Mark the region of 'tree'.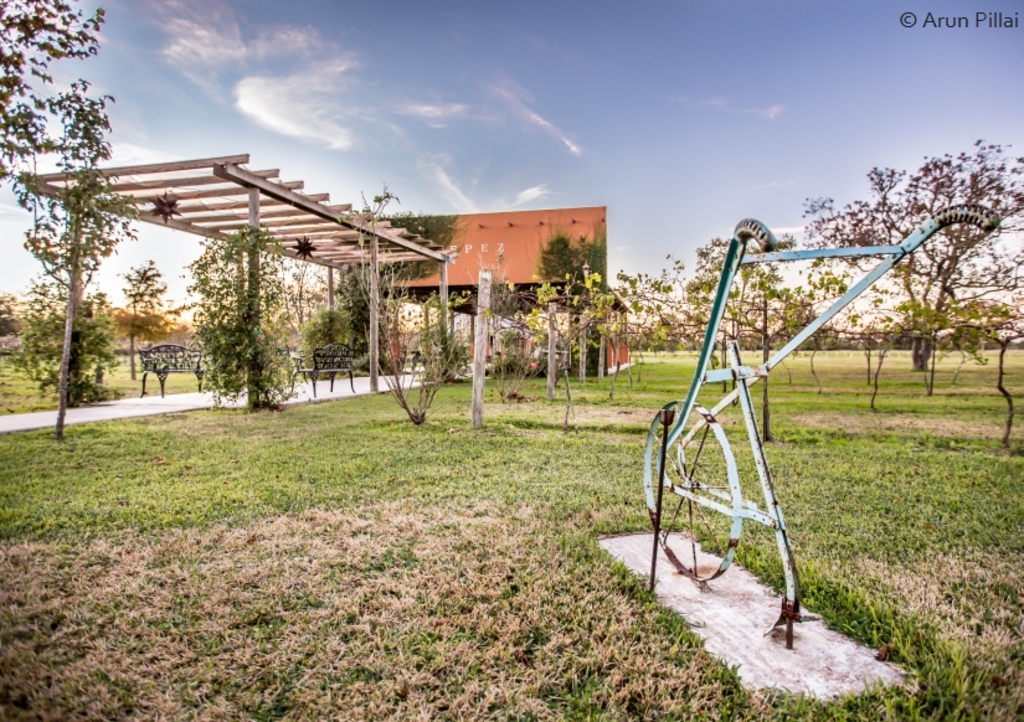
Region: region(524, 220, 631, 381).
